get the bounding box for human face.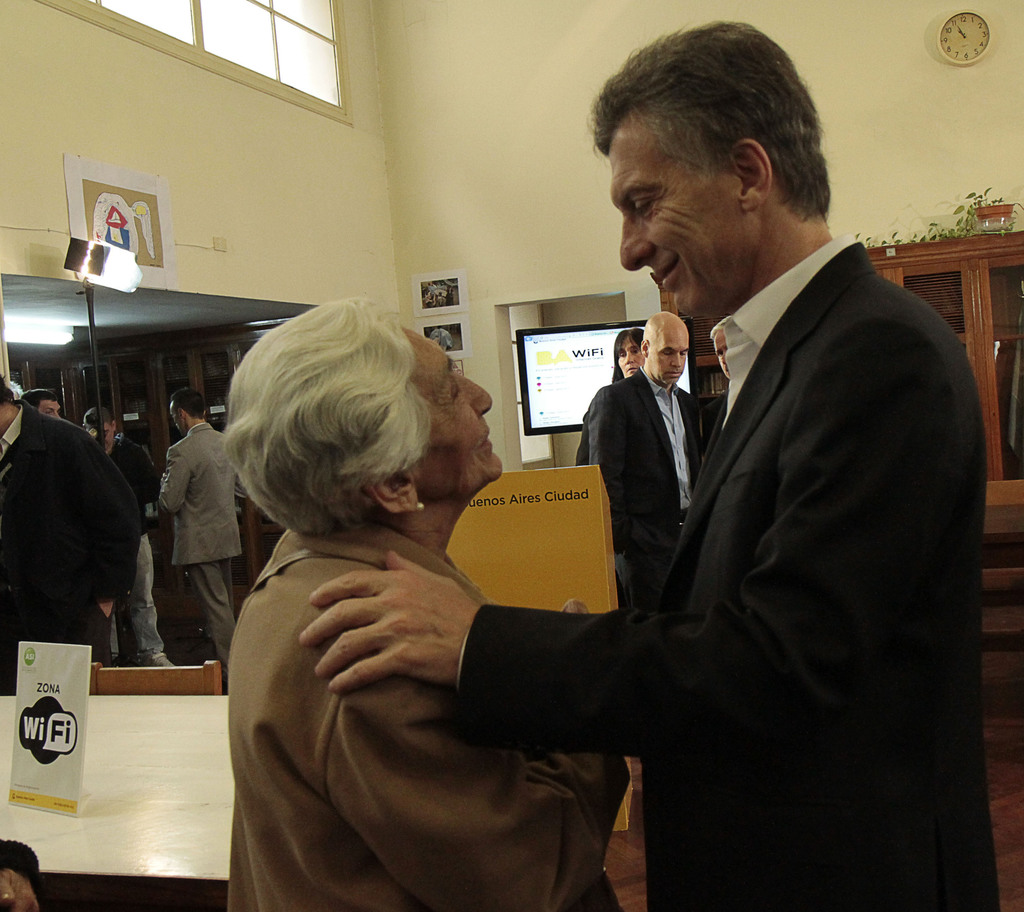
box(406, 329, 510, 498).
